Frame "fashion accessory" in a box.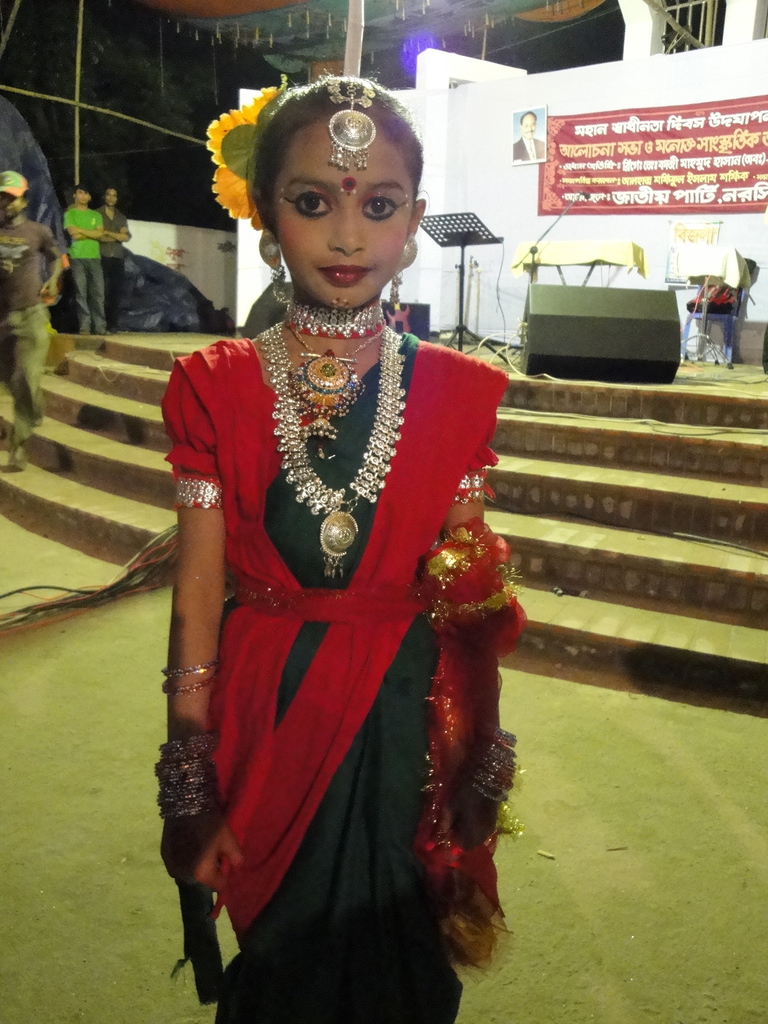
161:656:222:679.
